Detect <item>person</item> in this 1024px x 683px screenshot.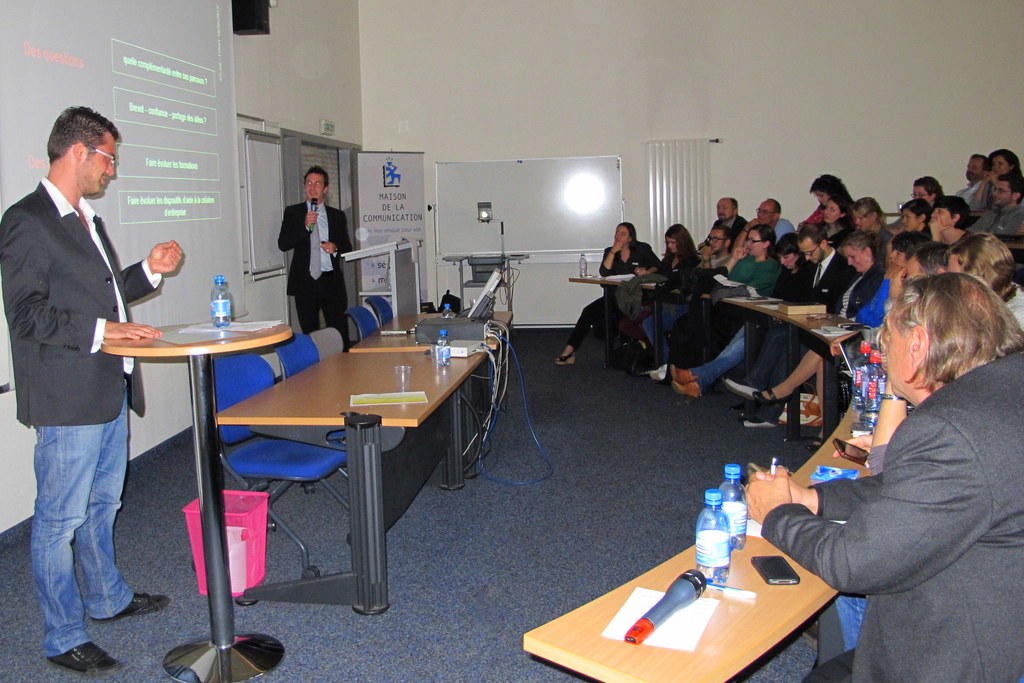
Detection: {"x1": 748, "y1": 229, "x2": 887, "y2": 449}.
